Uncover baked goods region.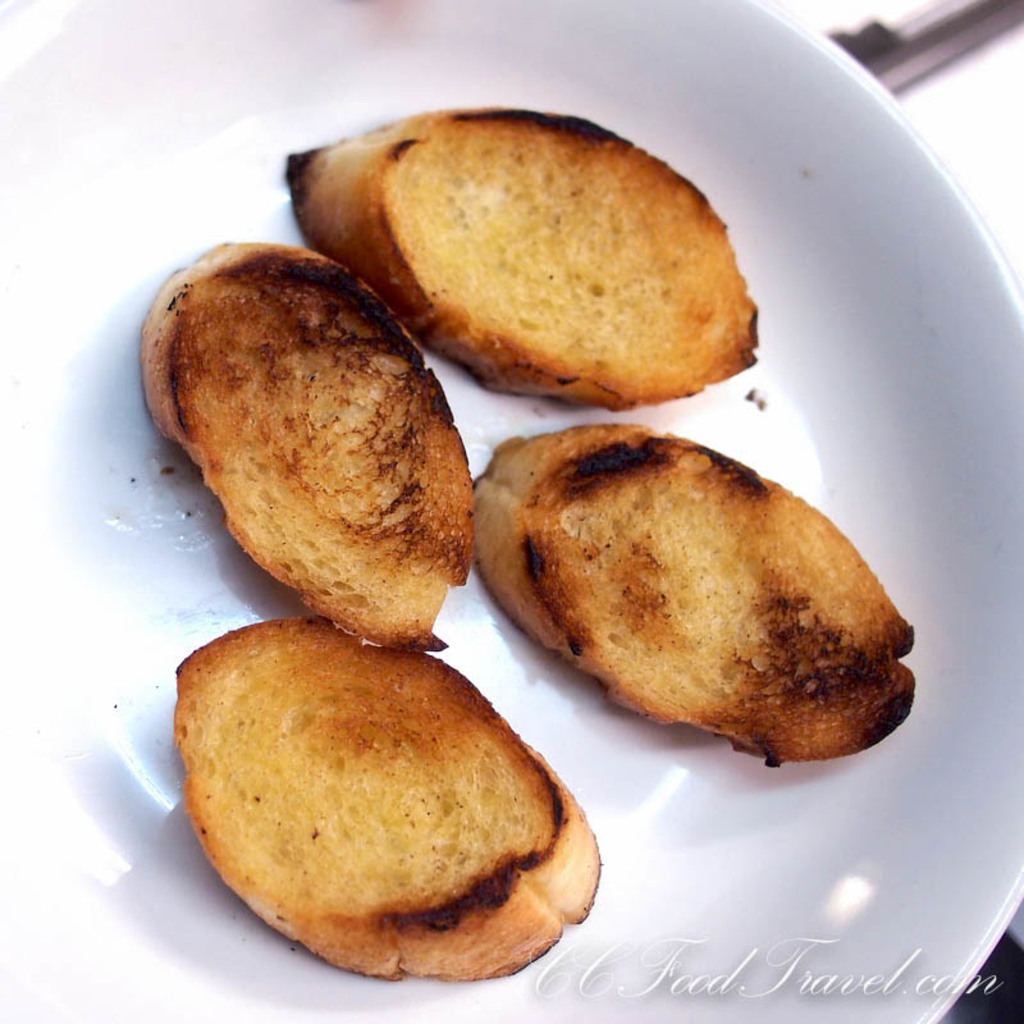
Uncovered: rect(143, 242, 484, 654).
